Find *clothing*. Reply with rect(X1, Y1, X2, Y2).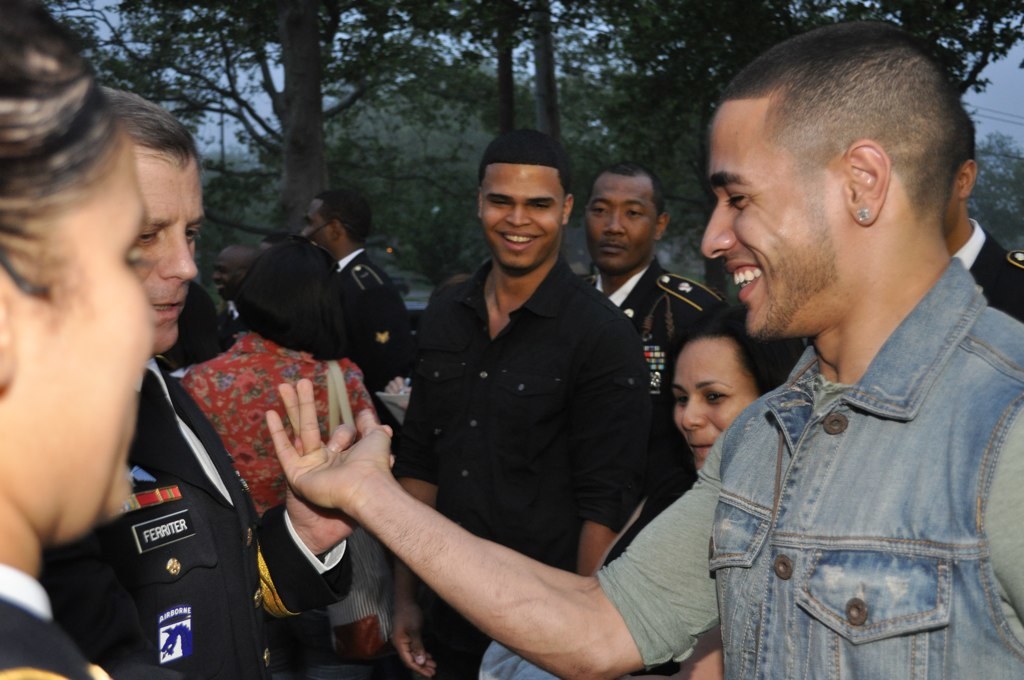
rect(18, 359, 331, 665).
